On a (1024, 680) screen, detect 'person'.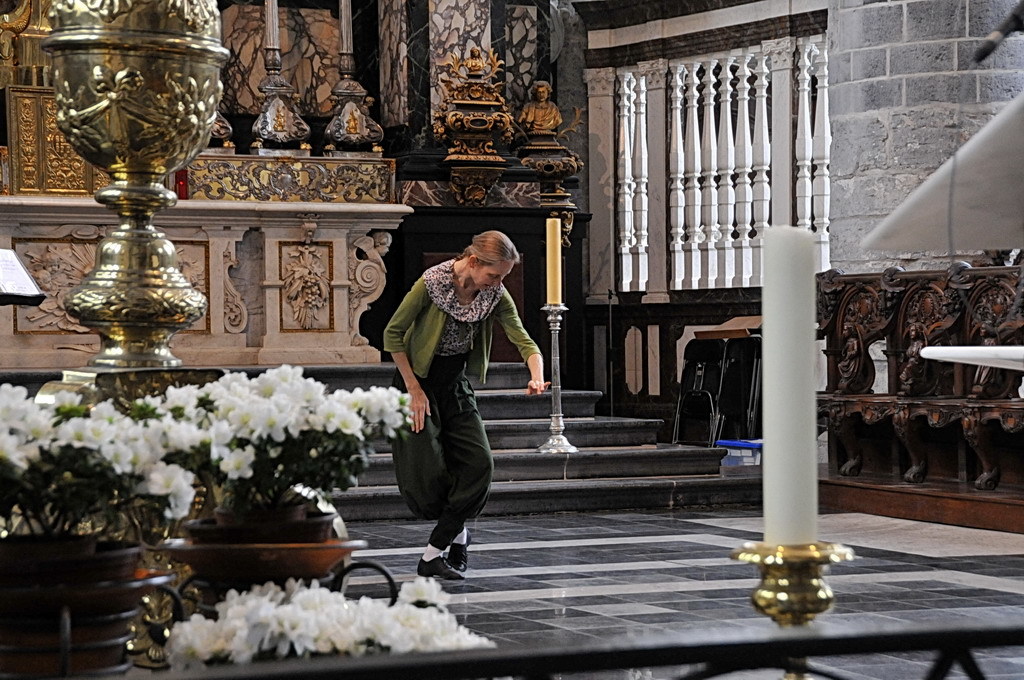
detection(384, 222, 535, 579).
